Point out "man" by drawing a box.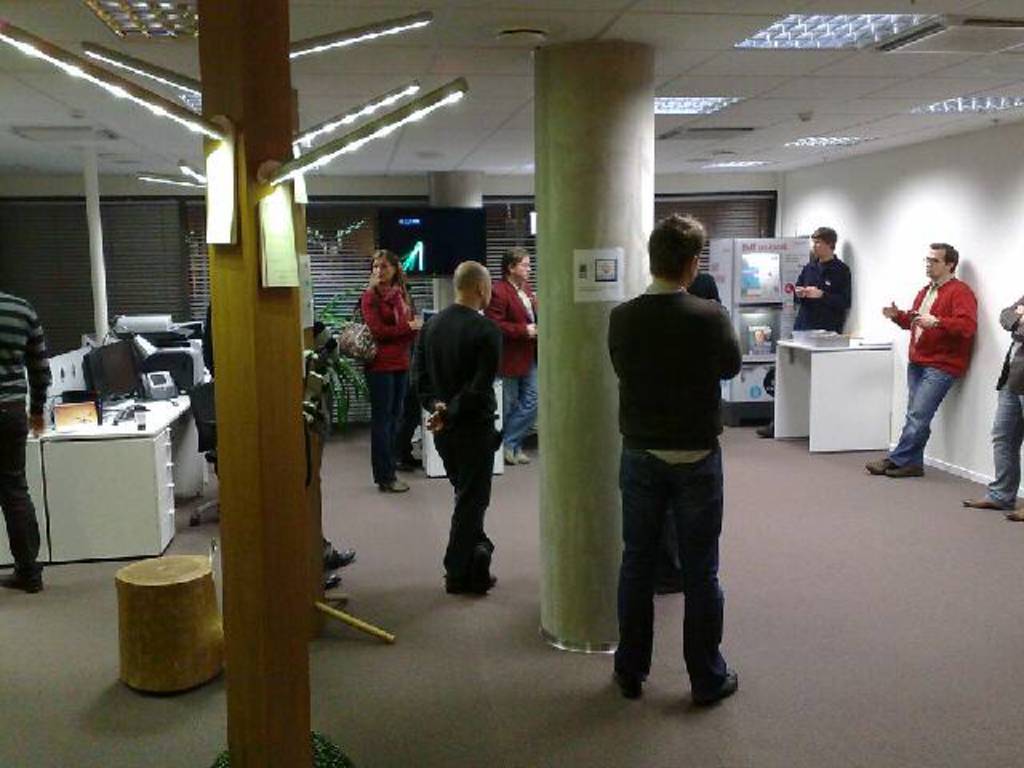
left=592, top=202, right=757, bottom=685.
